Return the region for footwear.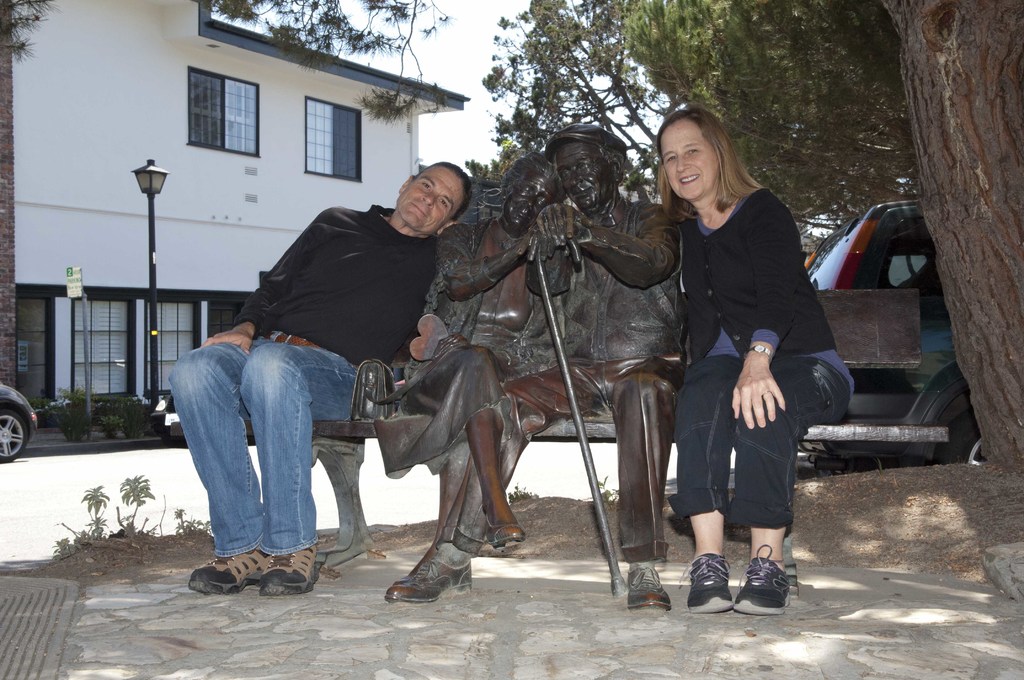
bbox(256, 556, 324, 594).
